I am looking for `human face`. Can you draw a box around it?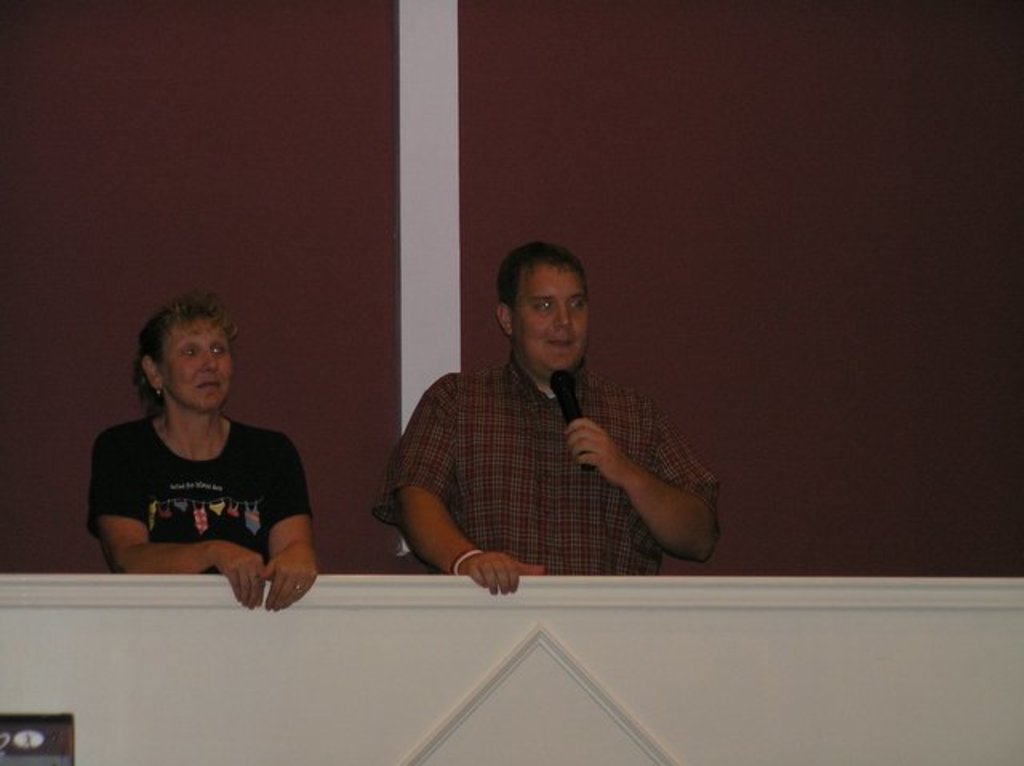
Sure, the bounding box is bbox=(160, 321, 230, 411).
